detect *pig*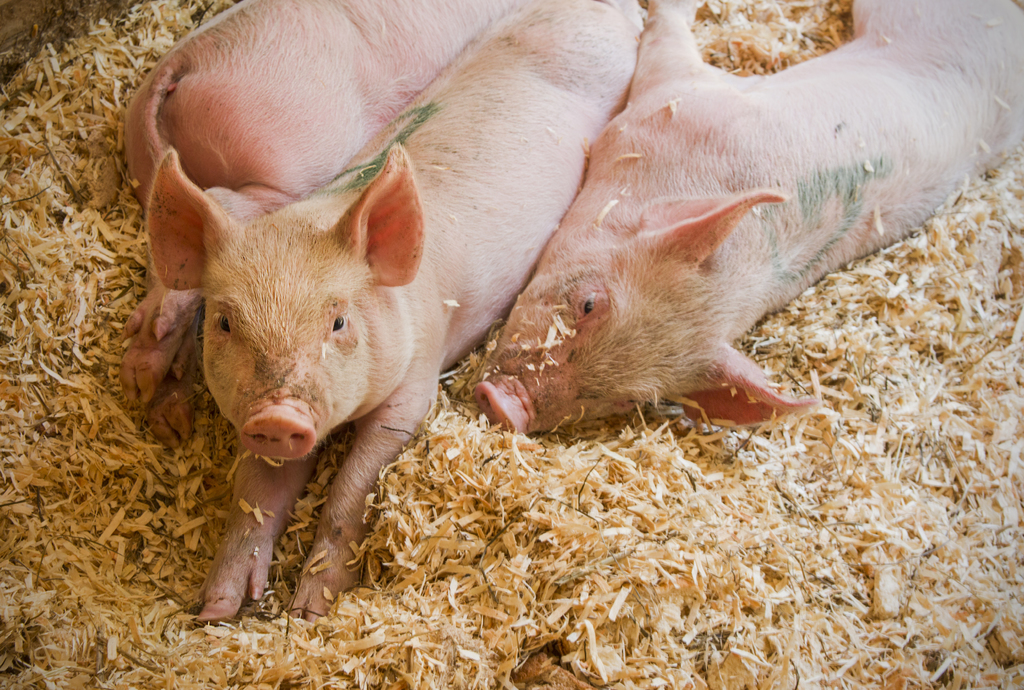
[473,0,1023,426]
